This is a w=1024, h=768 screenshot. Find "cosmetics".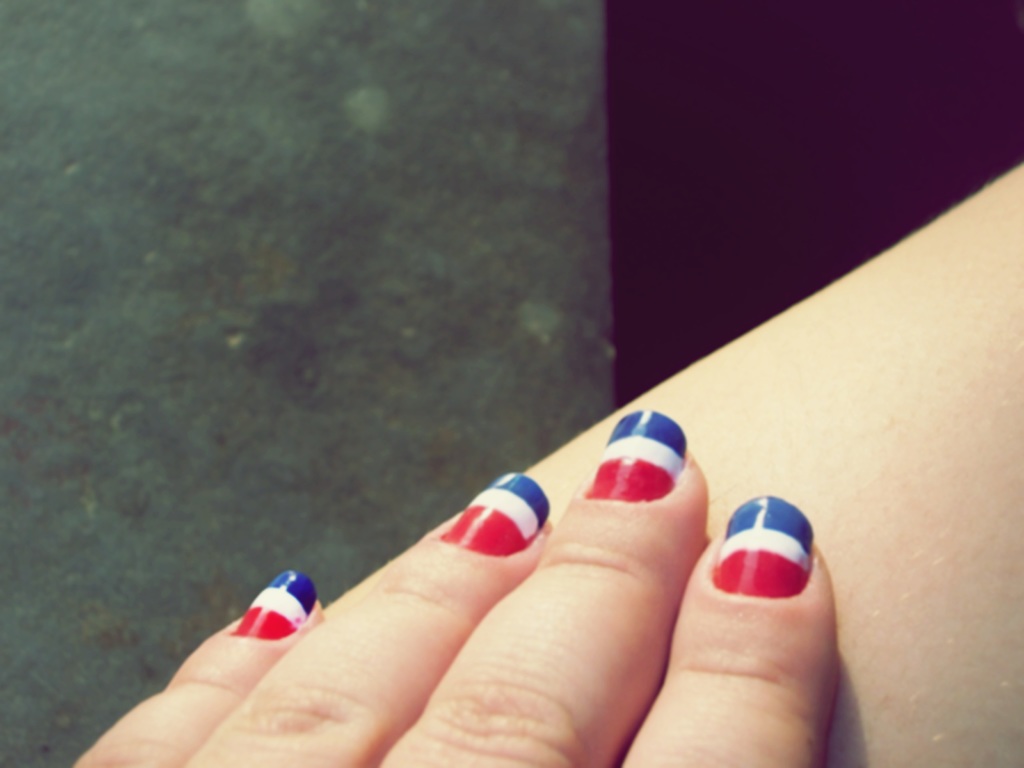
Bounding box: left=232, top=572, right=319, bottom=641.
